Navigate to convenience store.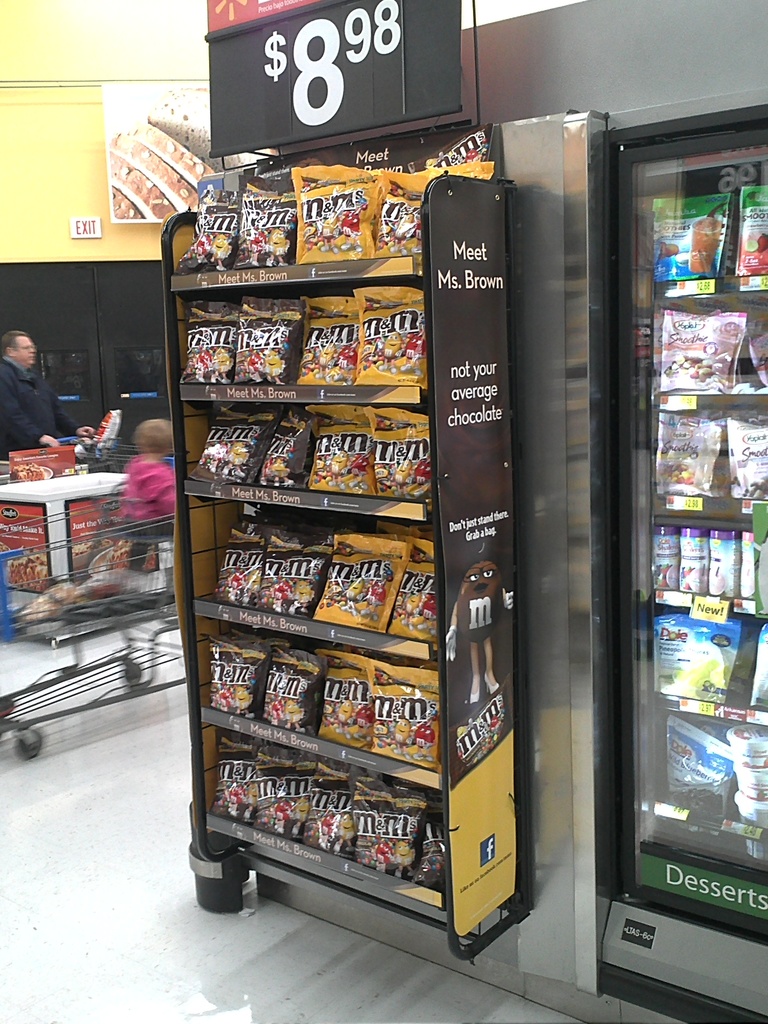
Navigation target: [0, 0, 767, 1023].
